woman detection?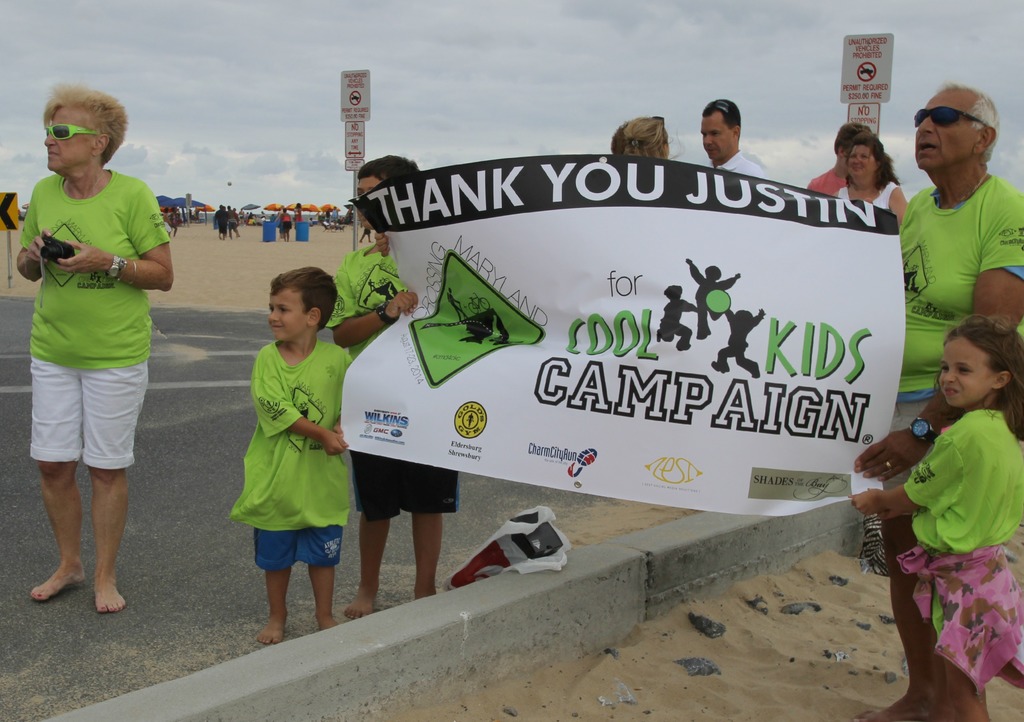
BBox(828, 133, 911, 238)
